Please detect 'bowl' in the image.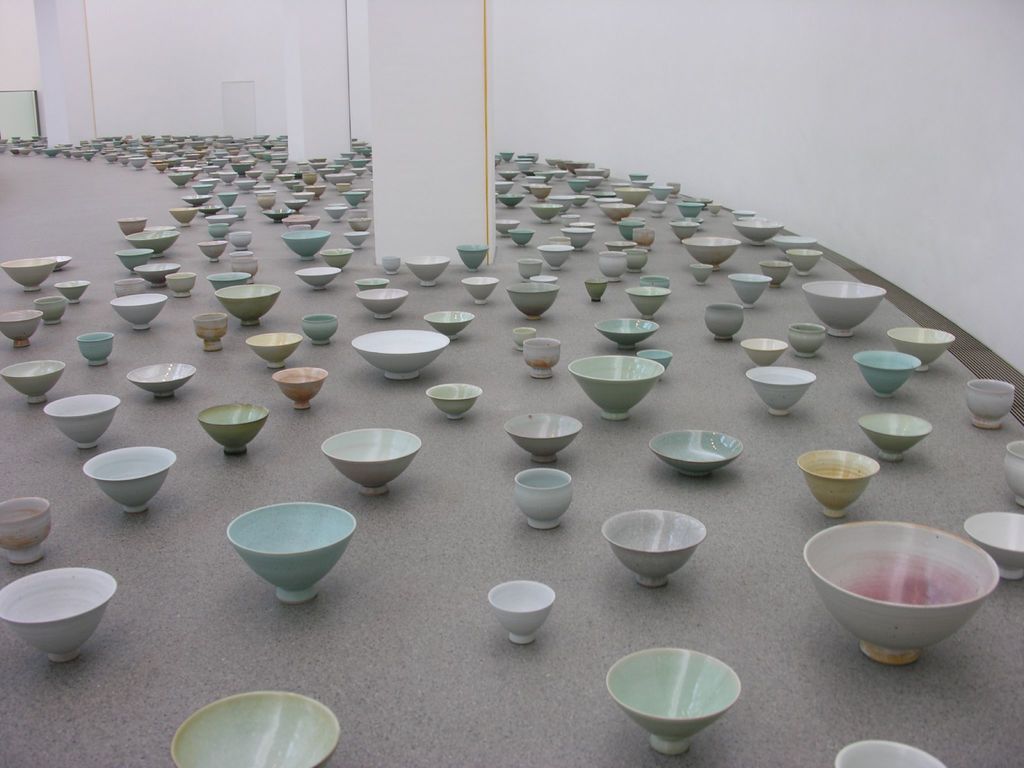
crop(965, 513, 1023, 582).
